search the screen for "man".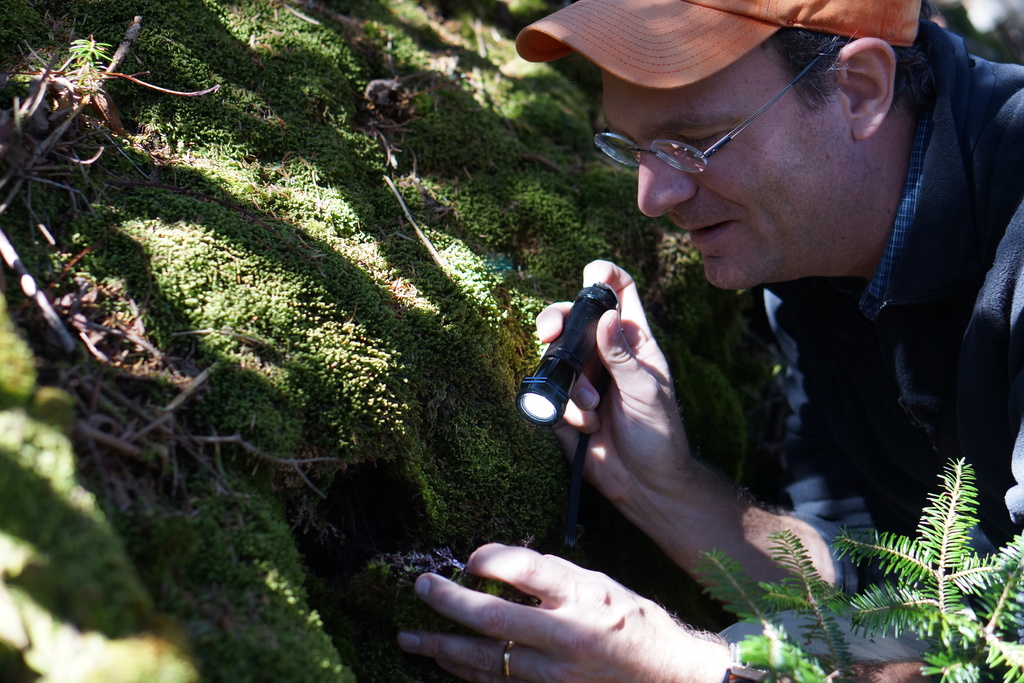
Found at (x1=502, y1=0, x2=1023, y2=645).
